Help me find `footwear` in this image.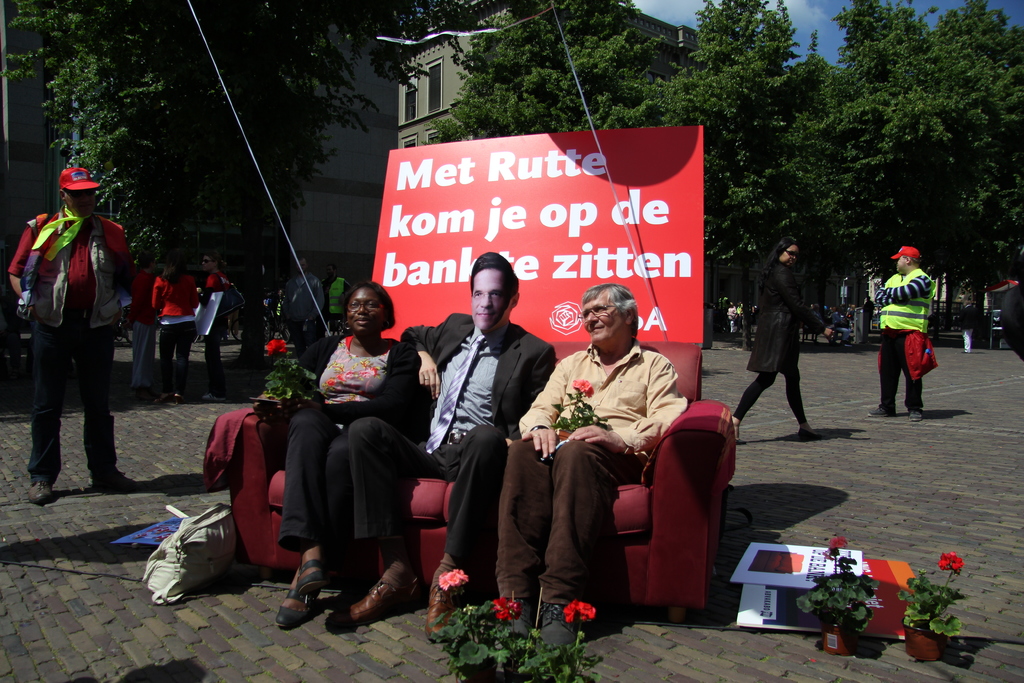
Found it: BBox(492, 598, 535, 648).
